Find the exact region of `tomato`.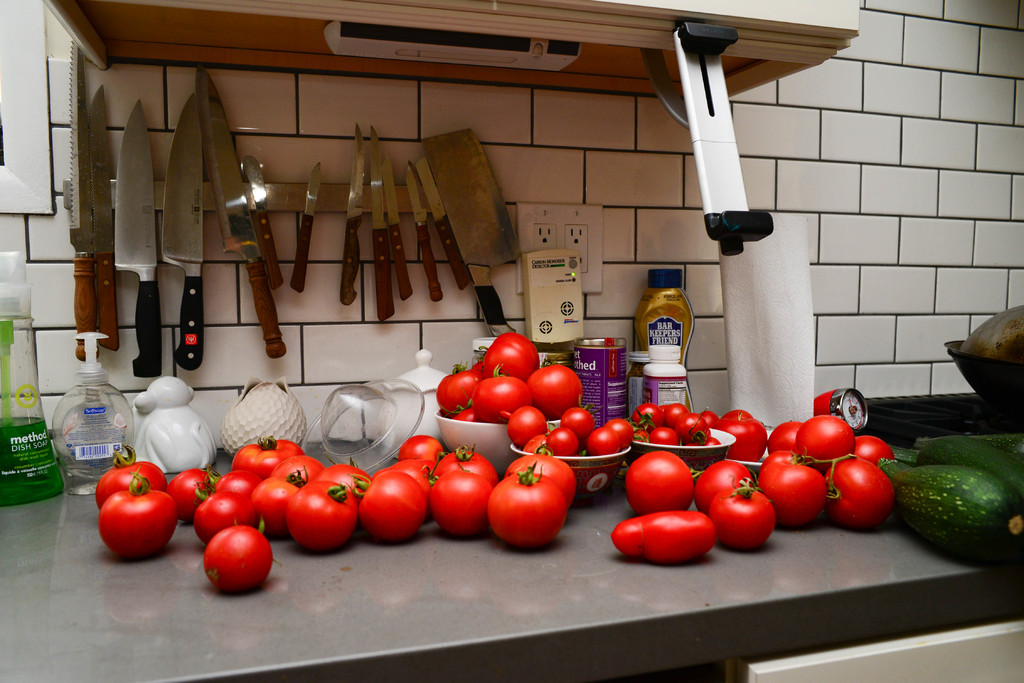
Exact region: 267 456 325 483.
